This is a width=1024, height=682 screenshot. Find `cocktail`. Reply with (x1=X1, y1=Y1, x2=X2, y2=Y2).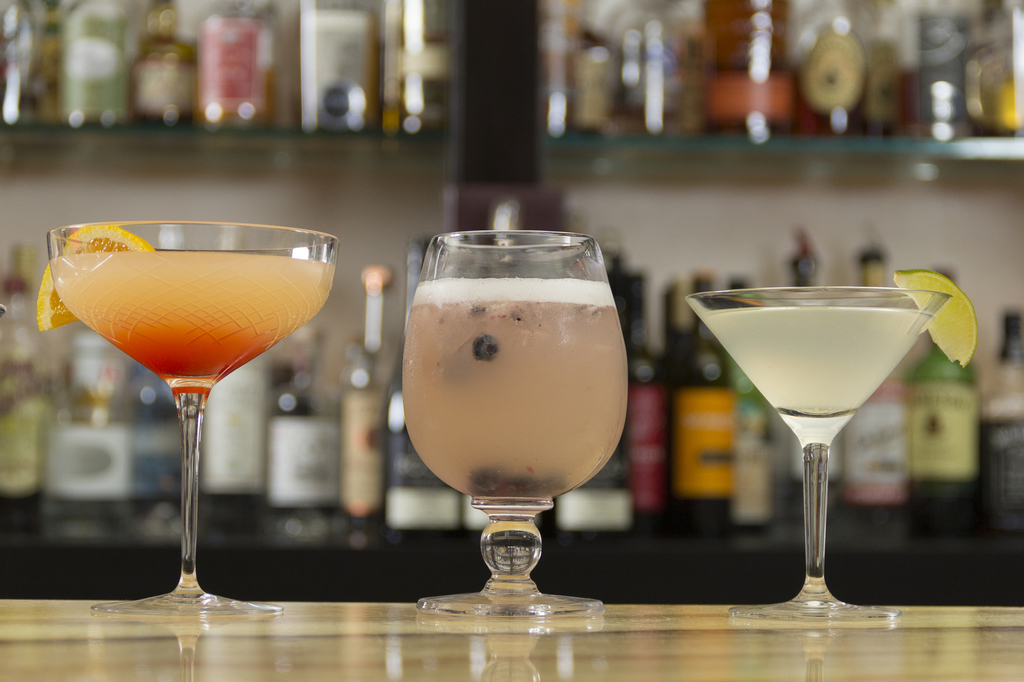
(x1=31, y1=215, x2=340, y2=615).
